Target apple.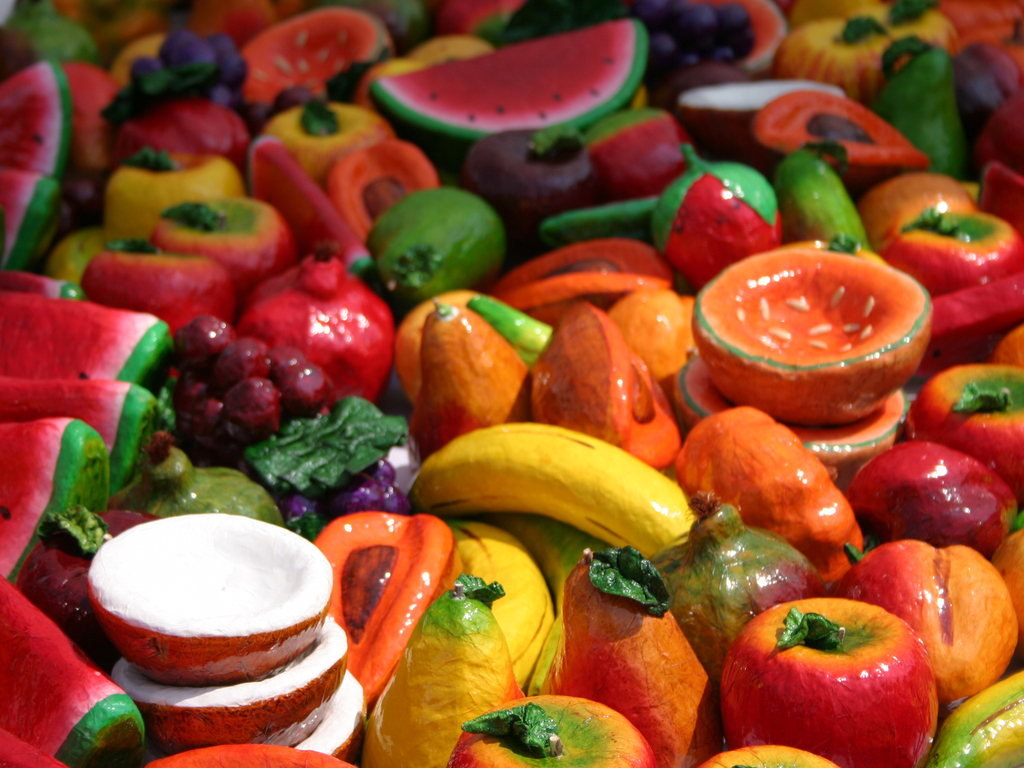
Target region: detection(735, 607, 945, 767).
